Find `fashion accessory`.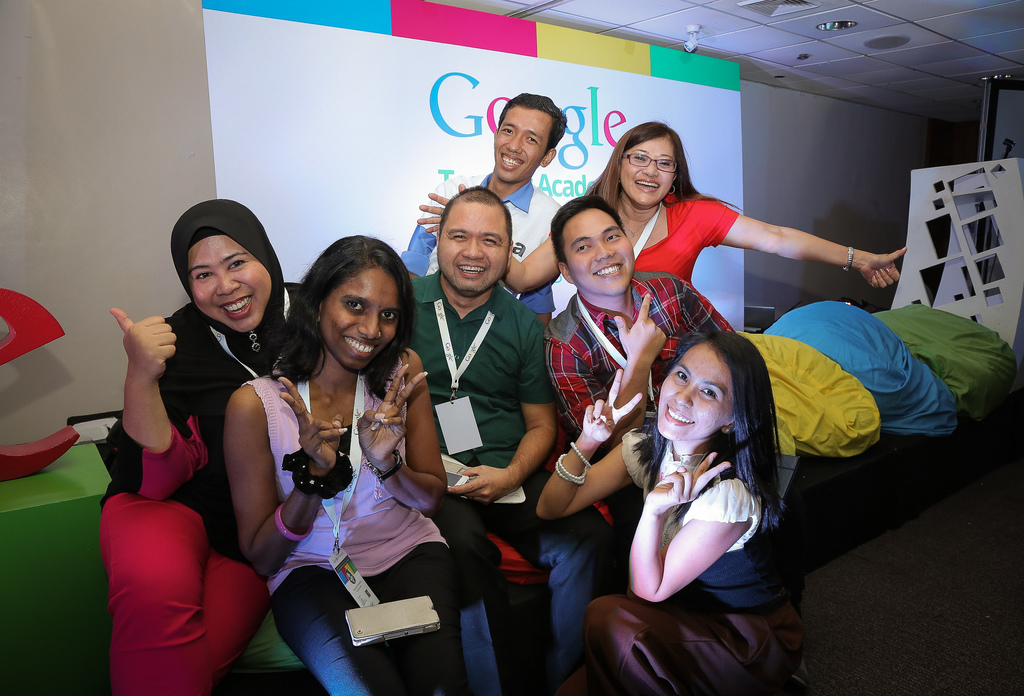
select_region(363, 446, 403, 481).
